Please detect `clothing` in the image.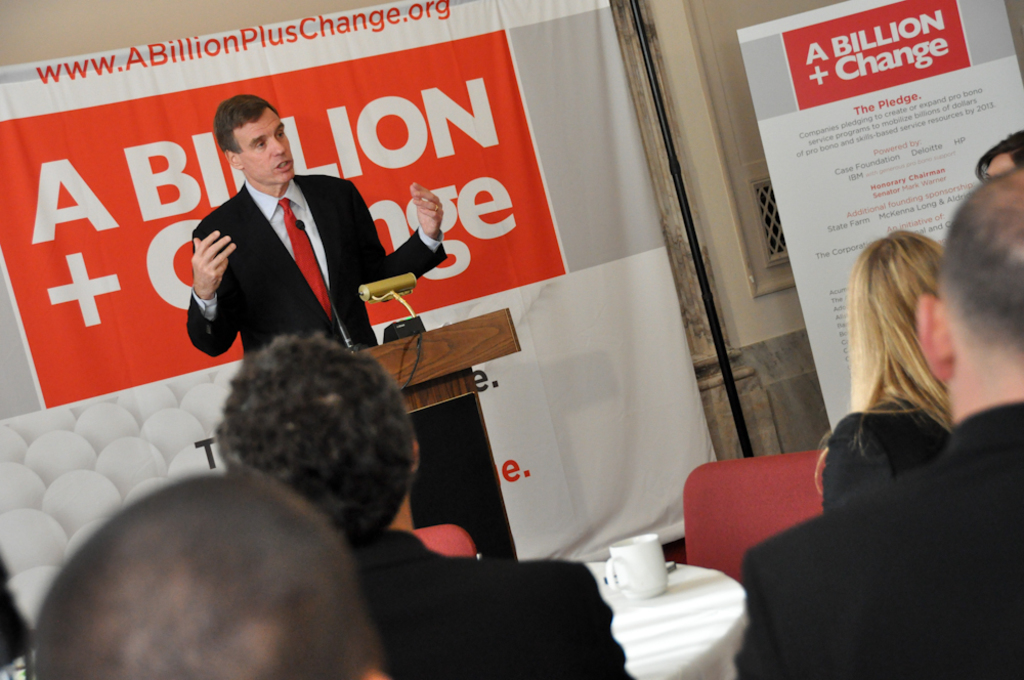
<bbox>817, 410, 949, 514</bbox>.
